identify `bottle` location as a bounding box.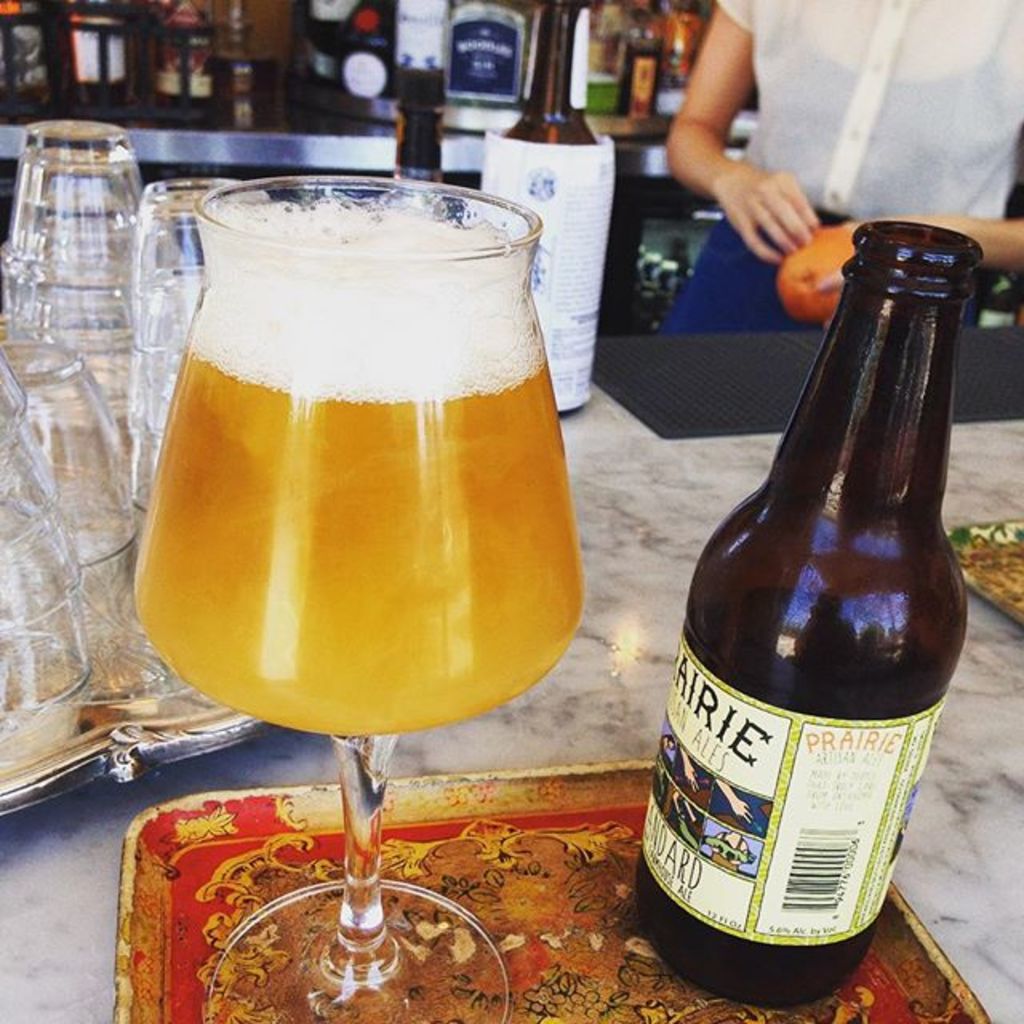
(478,0,613,422).
